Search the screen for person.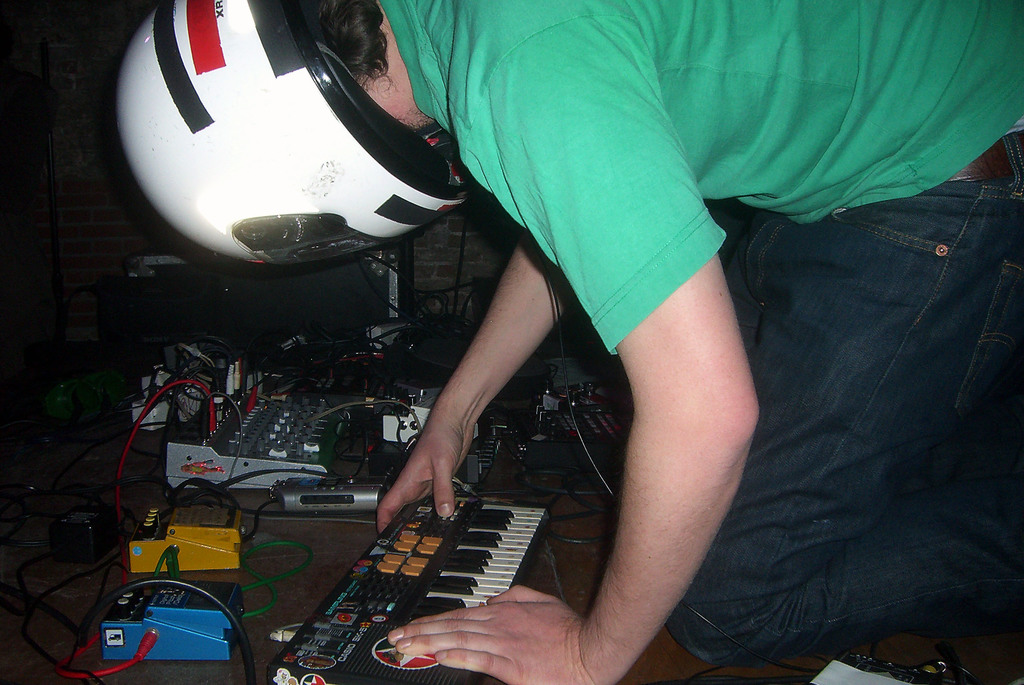
Found at 104,0,1021,684.
